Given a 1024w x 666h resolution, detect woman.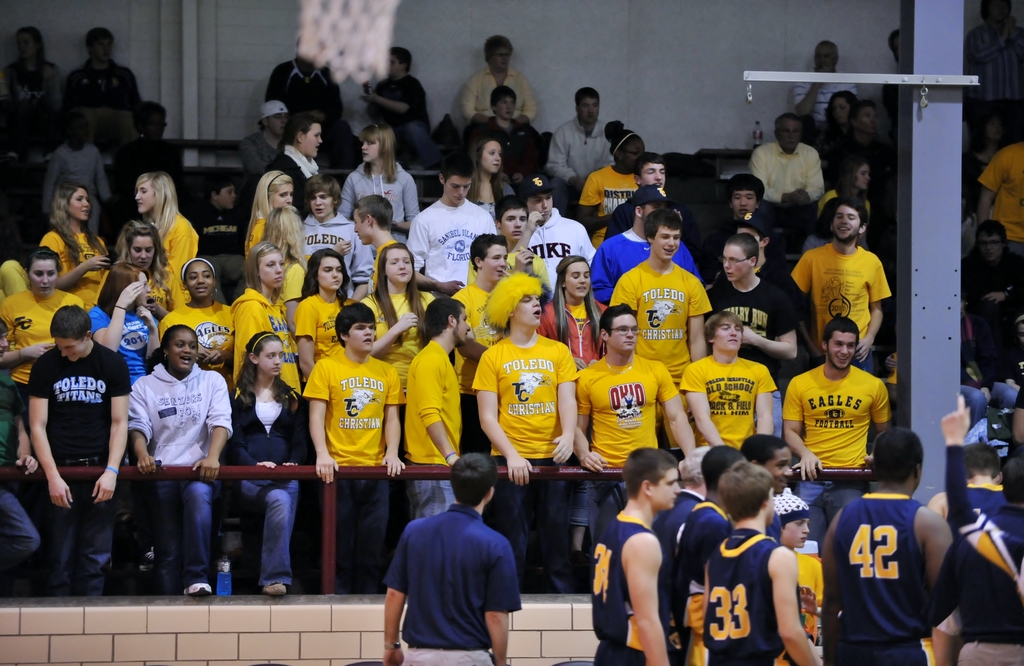
816 158 876 248.
